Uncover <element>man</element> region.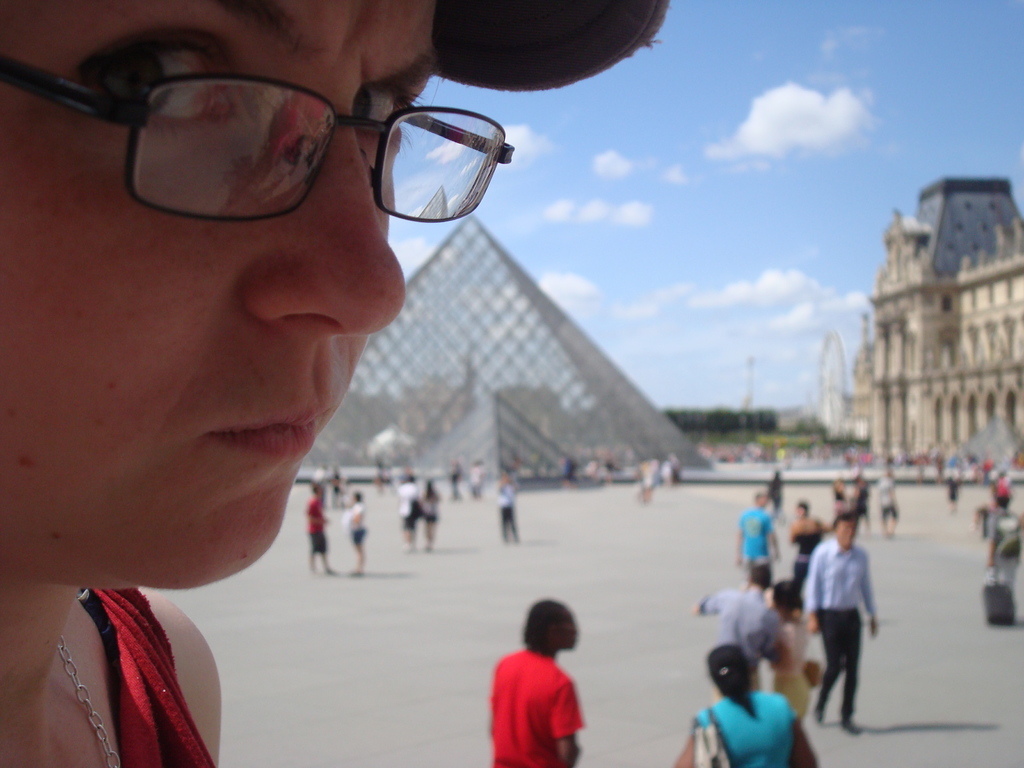
Uncovered: 798, 511, 888, 733.
